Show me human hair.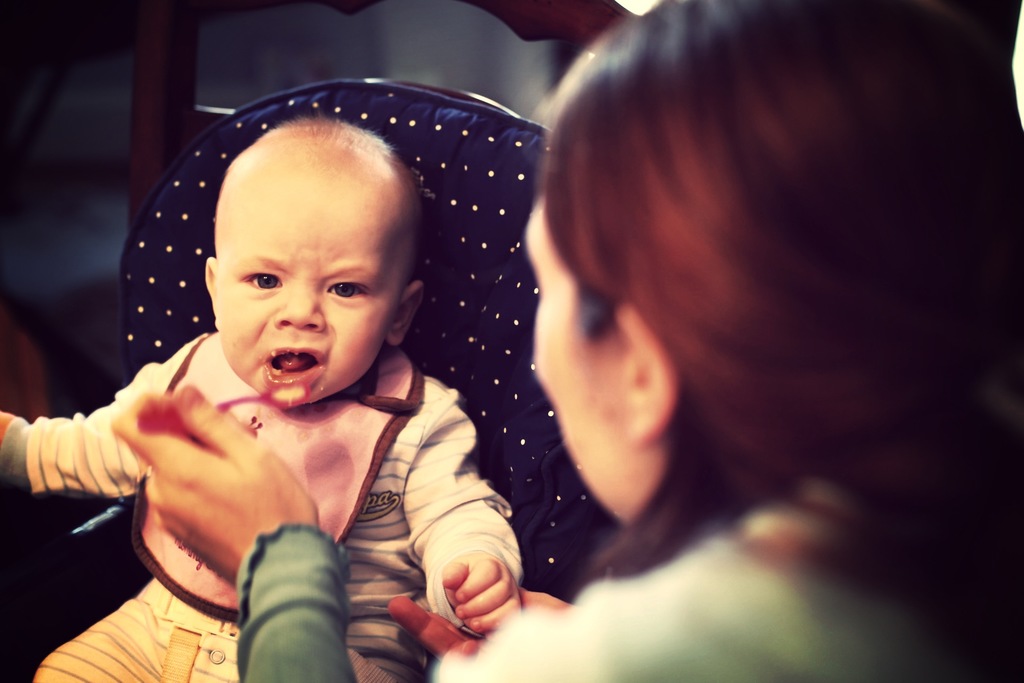
human hair is here: bbox=(497, 0, 980, 638).
